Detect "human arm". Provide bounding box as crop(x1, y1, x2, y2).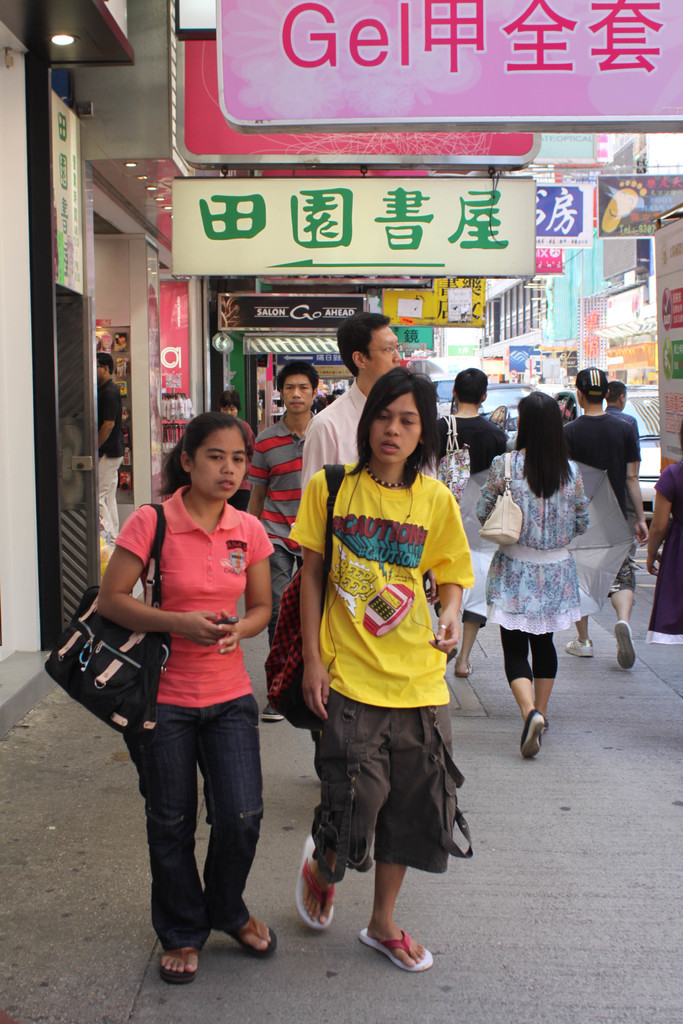
crop(420, 490, 476, 652).
